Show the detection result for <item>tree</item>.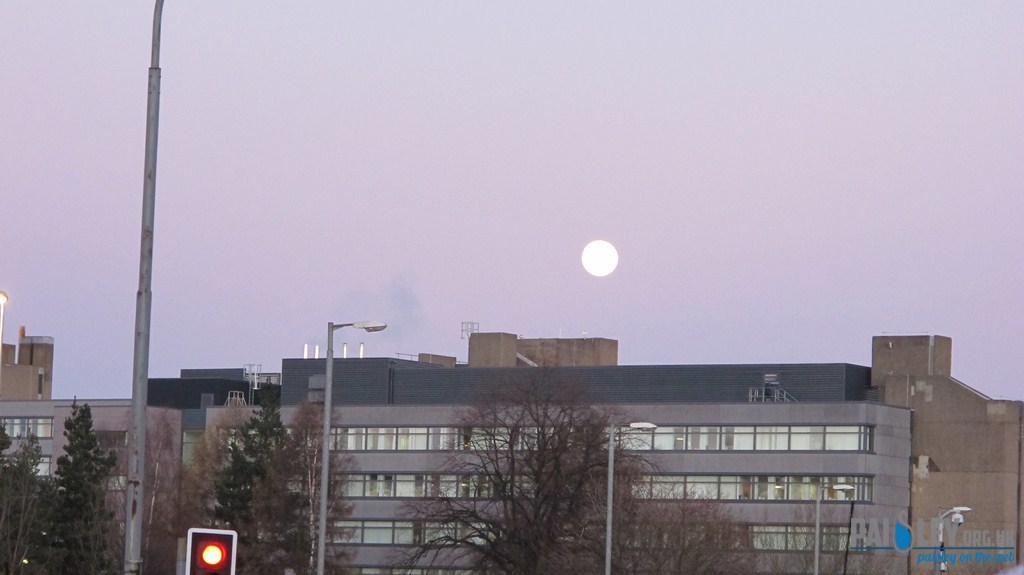
crop(550, 480, 752, 574).
